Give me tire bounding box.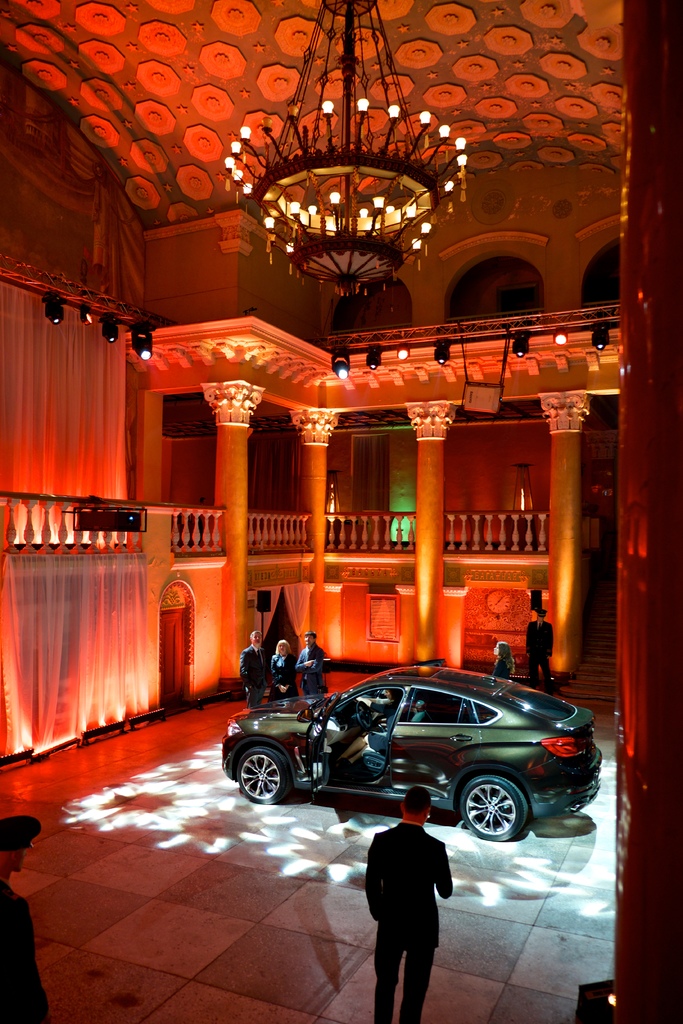
464:781:548:852.
